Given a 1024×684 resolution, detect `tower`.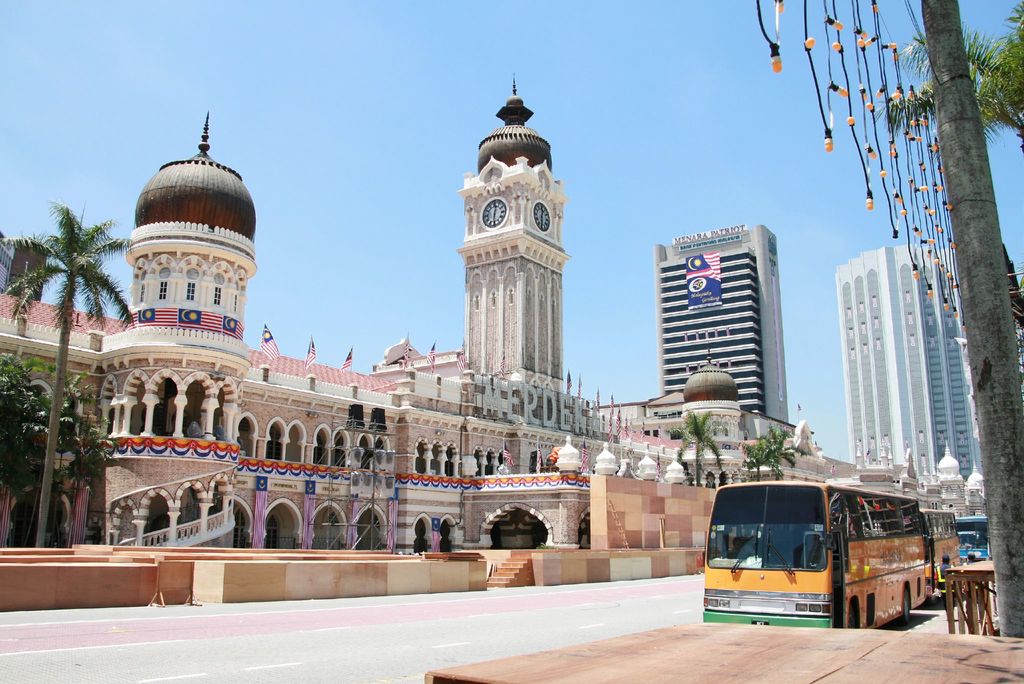
[445, 61, 595, 434].
